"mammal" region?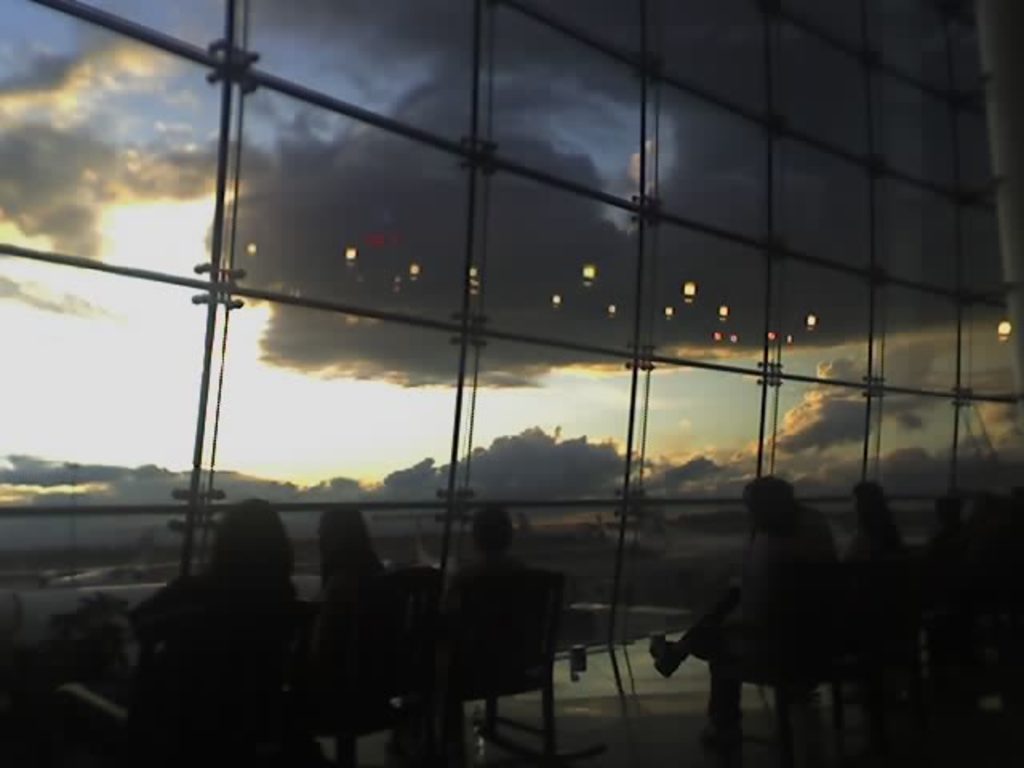
bbox=(122, 493, 307, 640)
